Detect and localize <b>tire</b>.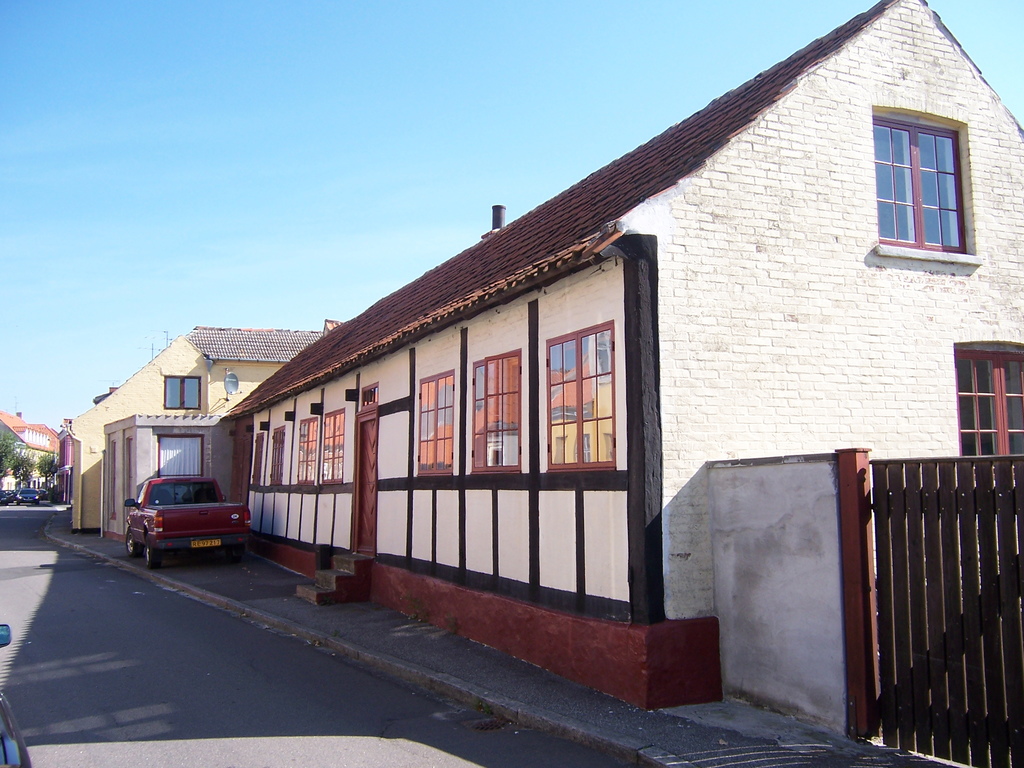
Localized at rect(225, 547, 240, 563).
